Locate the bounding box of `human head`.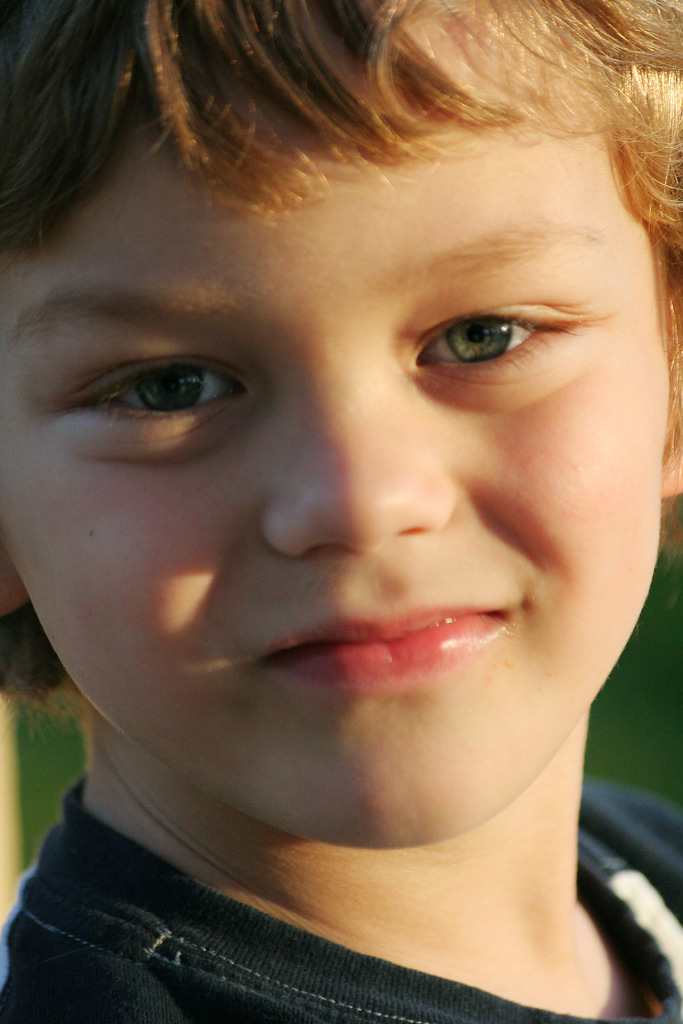
Bounding box: bbox=(8, 0, 627, 815).
